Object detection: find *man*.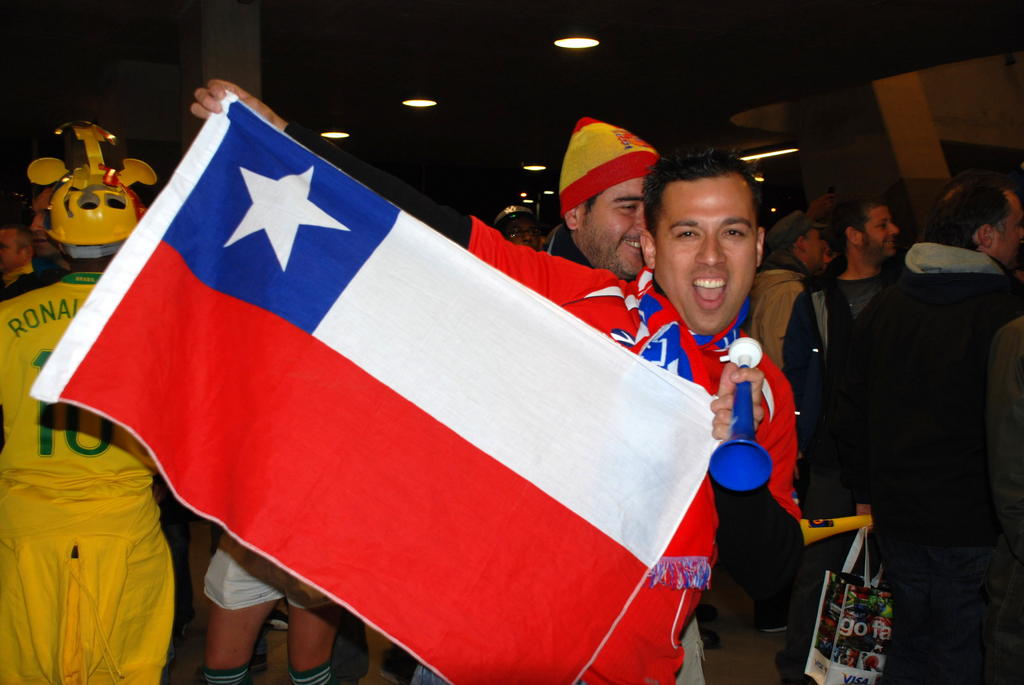
{"left": 190, "top": 74, "right": 799, "bottom": 684}.
